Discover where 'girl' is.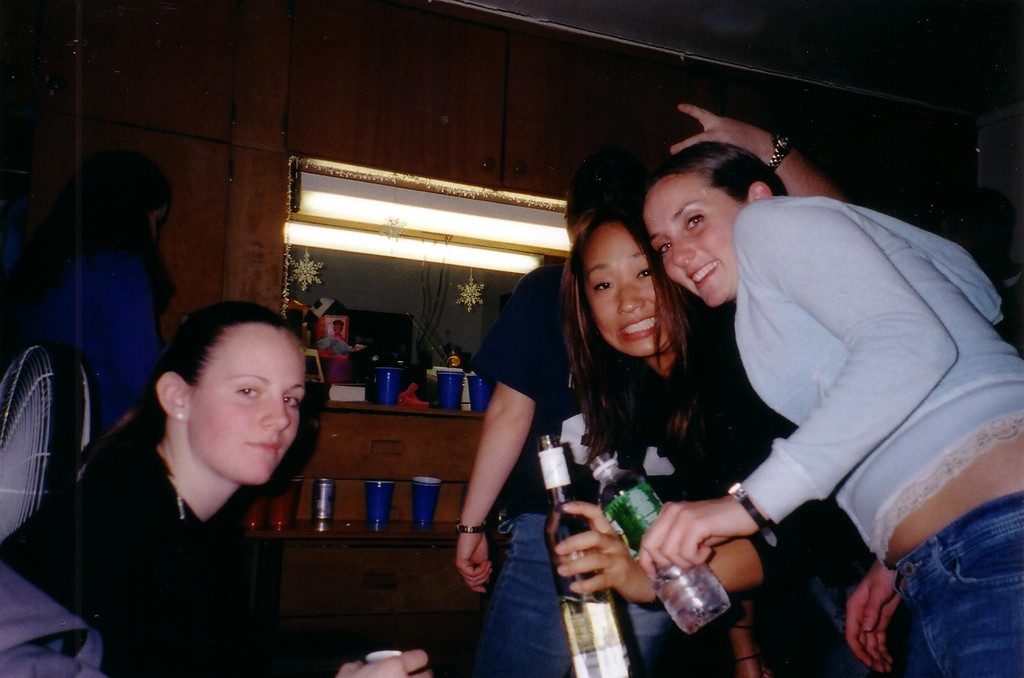
Discovered at 637 140 1020 677.
